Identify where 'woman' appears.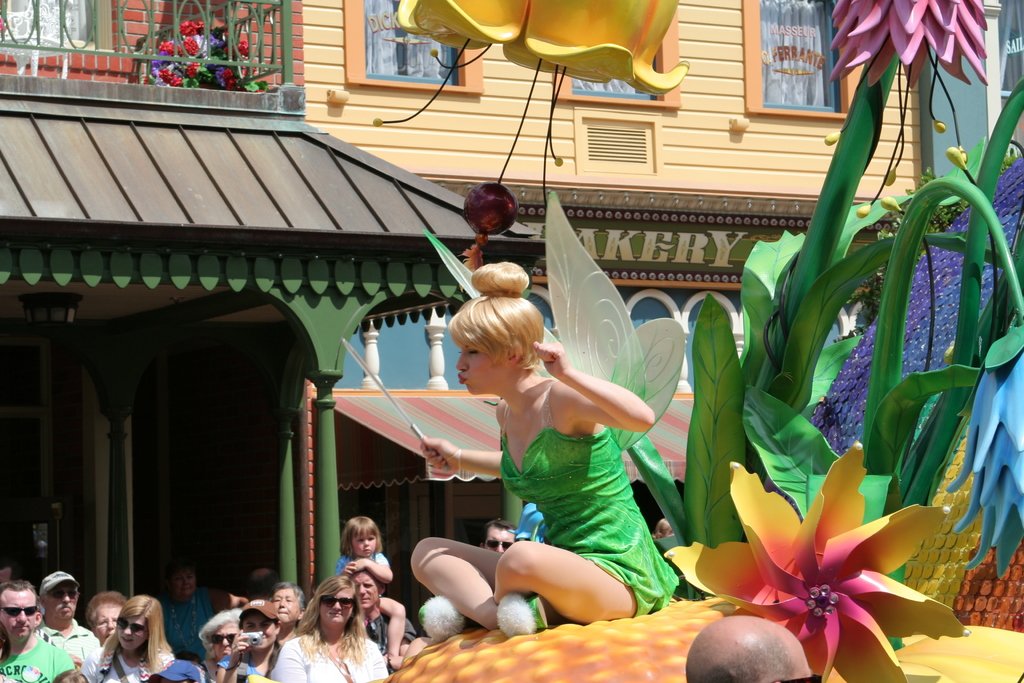
Appears at 286 580 378 676.
